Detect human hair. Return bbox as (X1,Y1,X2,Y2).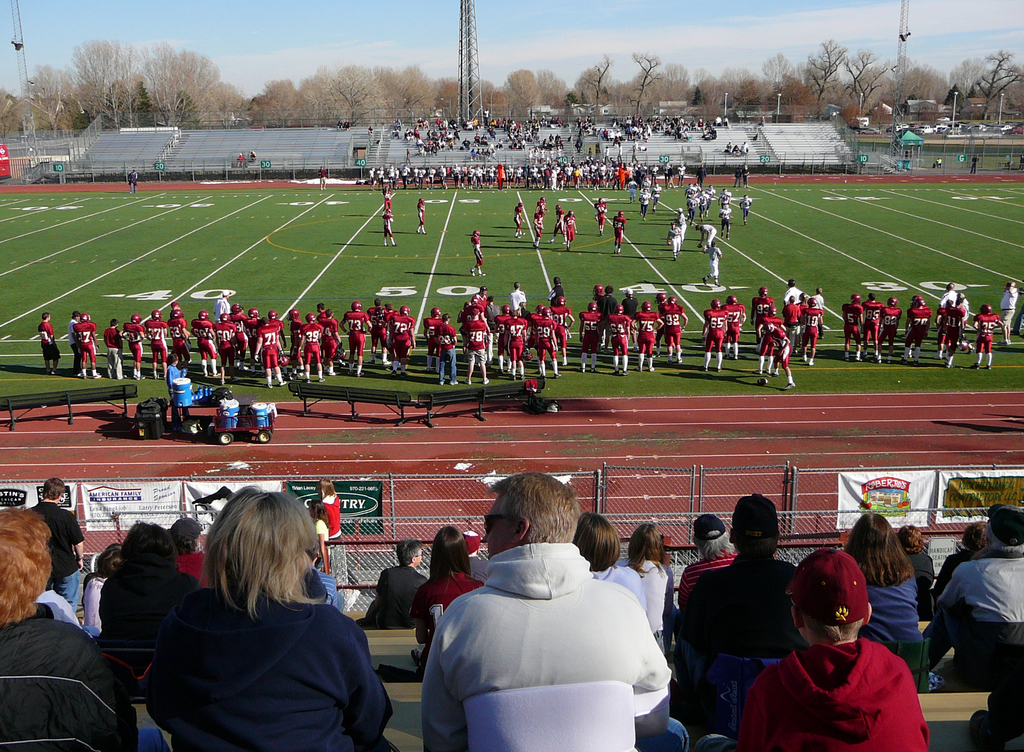
(694,527,740,558).
